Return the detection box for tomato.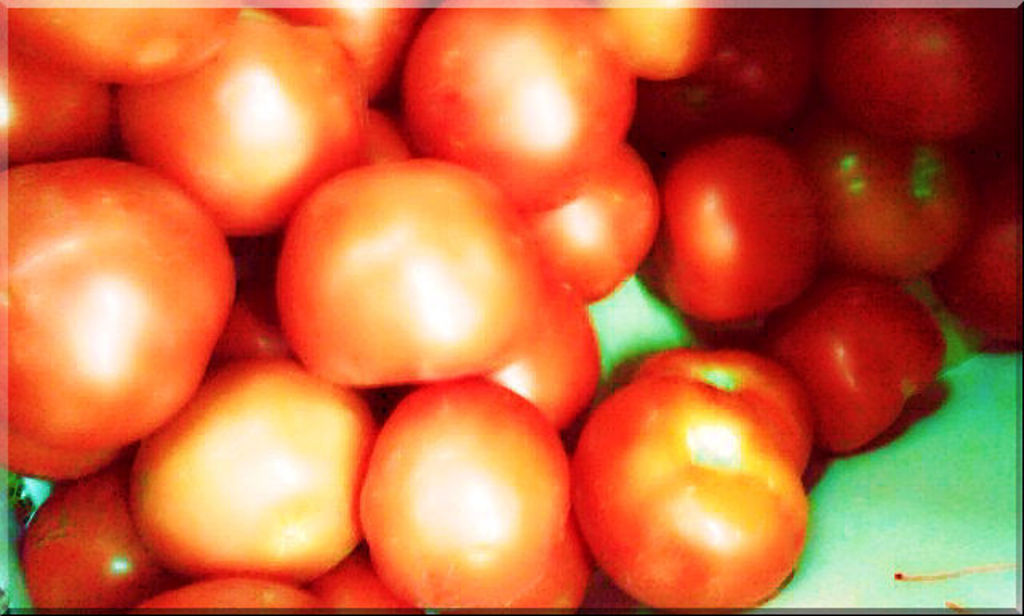
<region>630, 3, 814, 149</region>.
